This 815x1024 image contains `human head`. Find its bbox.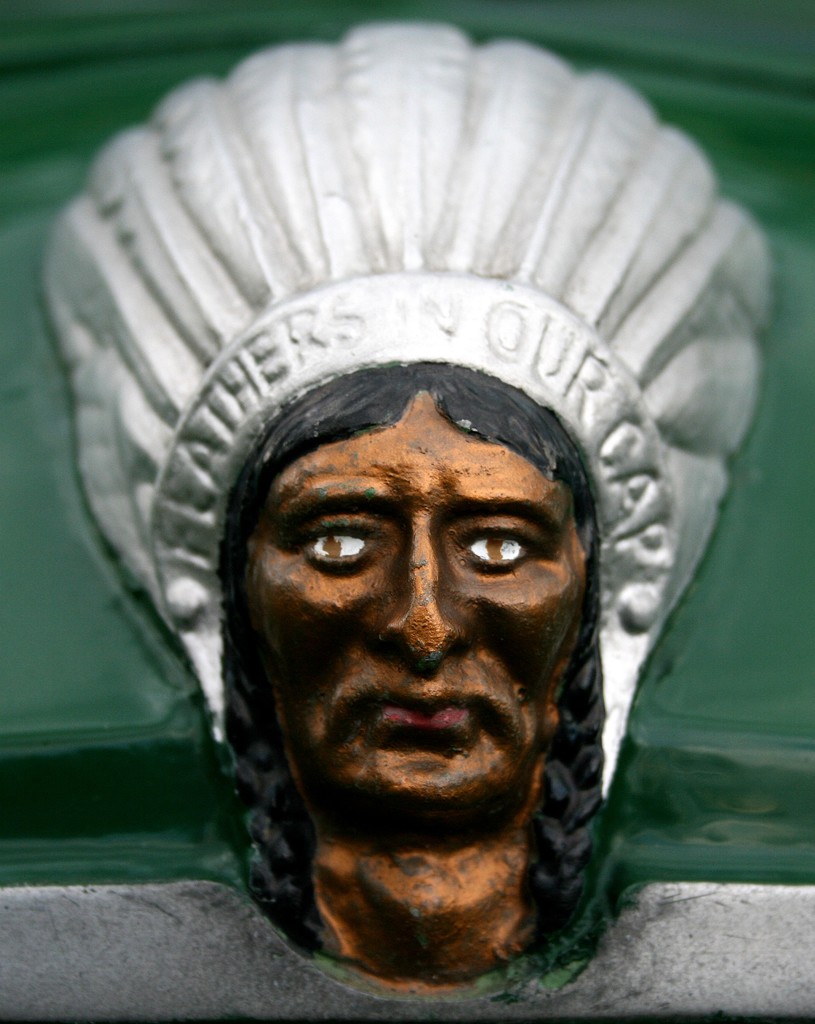
{"x1": 193, "y1": 333, "x2": 616, "y2": 859}.
